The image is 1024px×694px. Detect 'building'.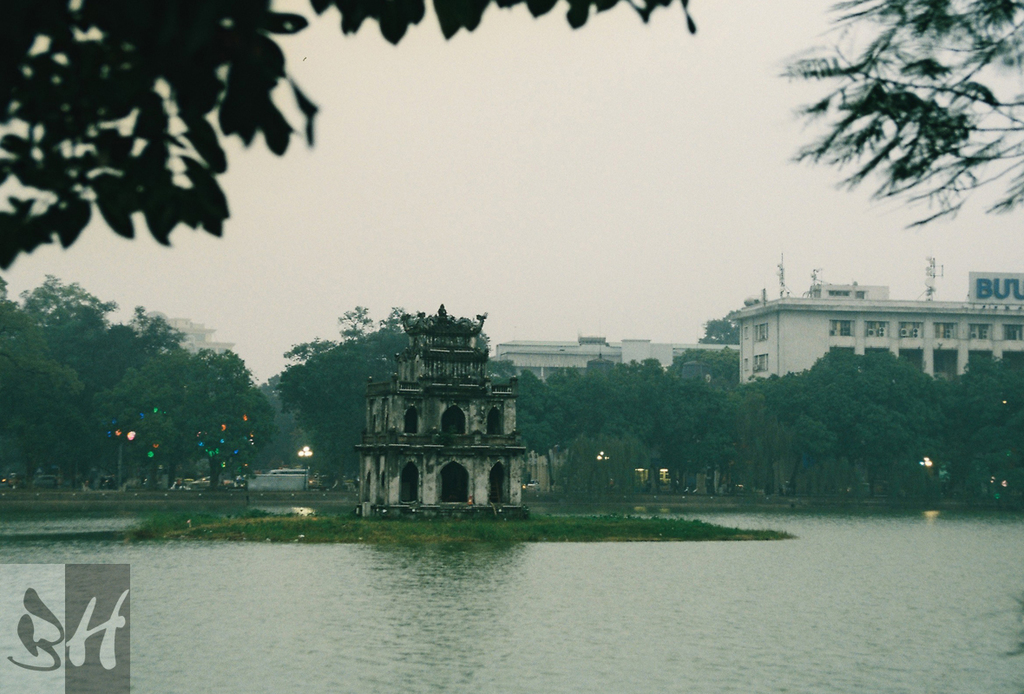
Detection: x1=495, y1=335, x2=745, y2=492.
